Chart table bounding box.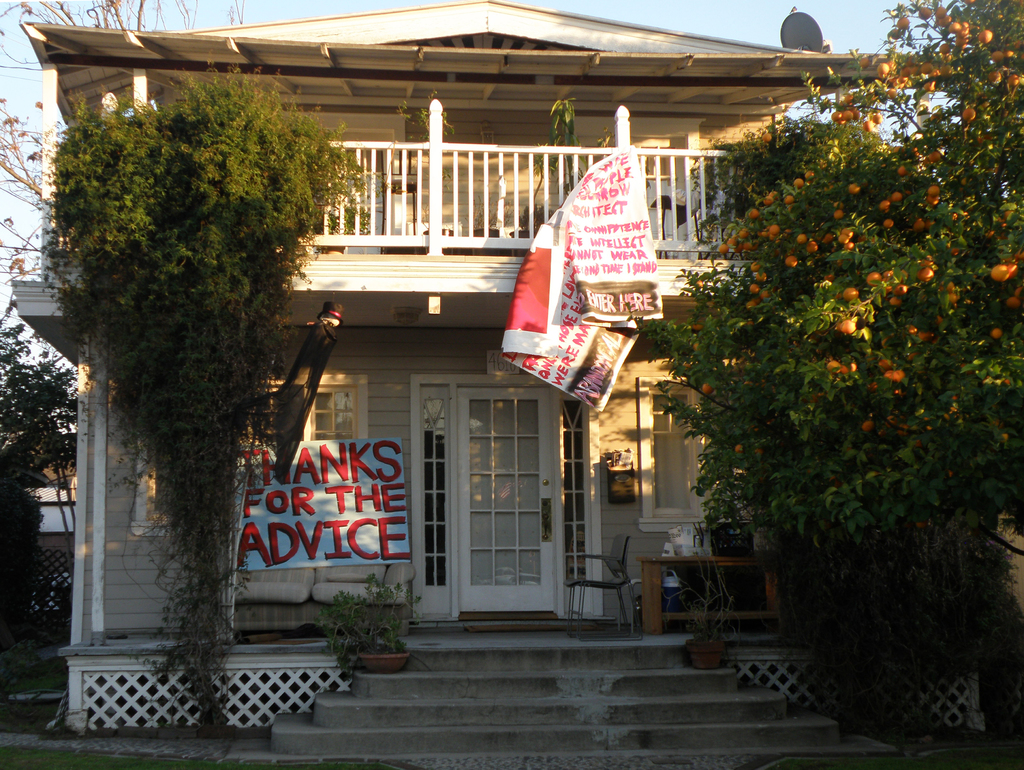
Charted: bbox(635, 549, 795, 651).
